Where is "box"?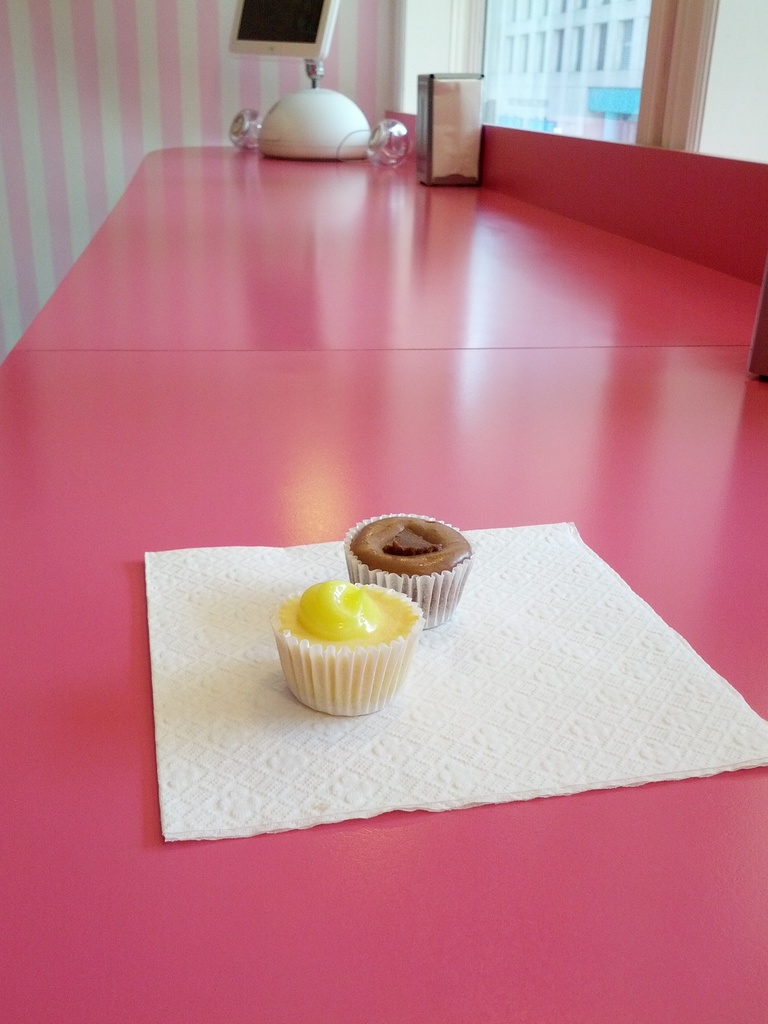
Rect(413, 67, 481, 189).
